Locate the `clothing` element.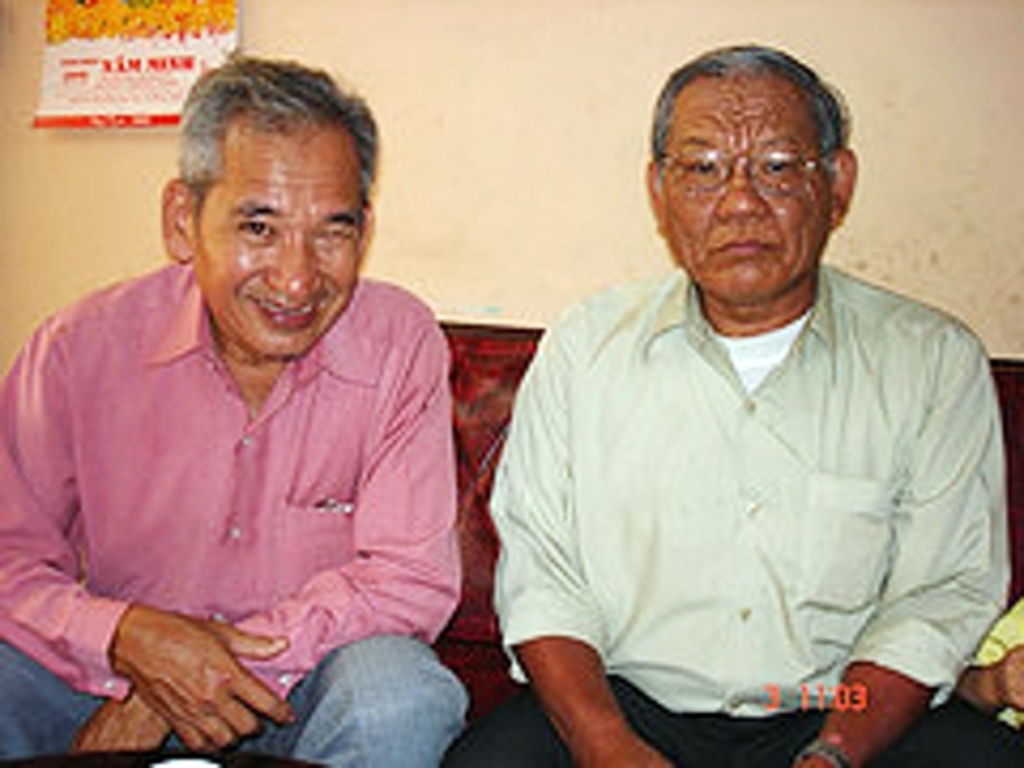
Element bbox: <box>440,266,1022,761</box>.
